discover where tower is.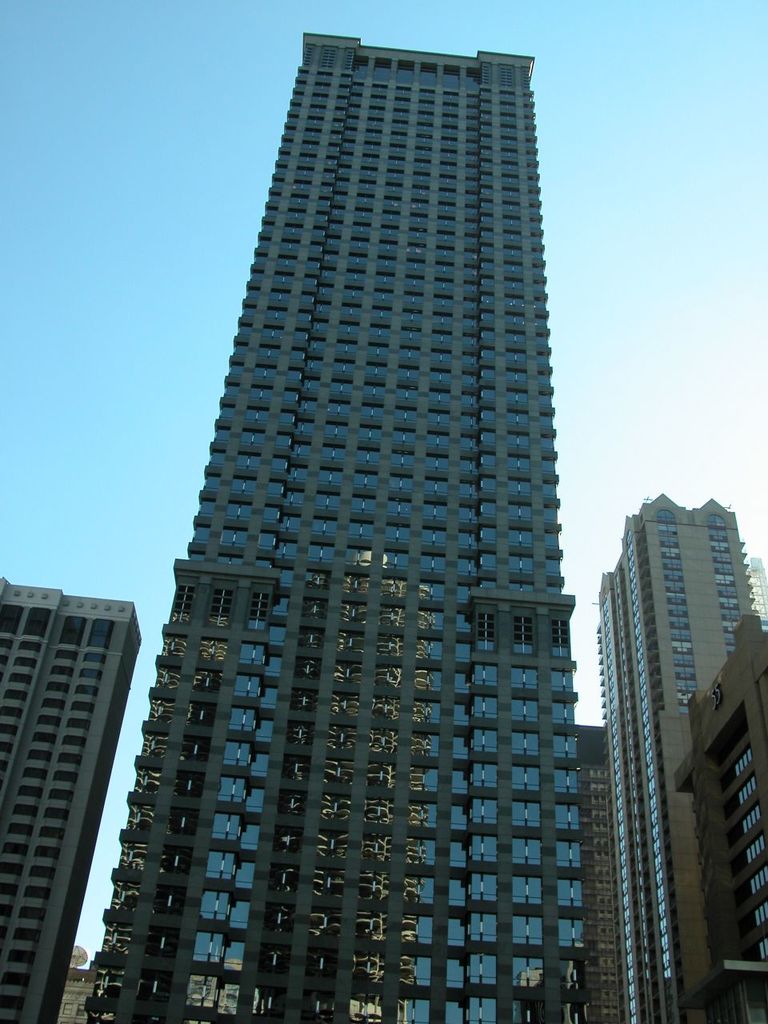
Discovered at bbox=(76, 42, 646, 993).
